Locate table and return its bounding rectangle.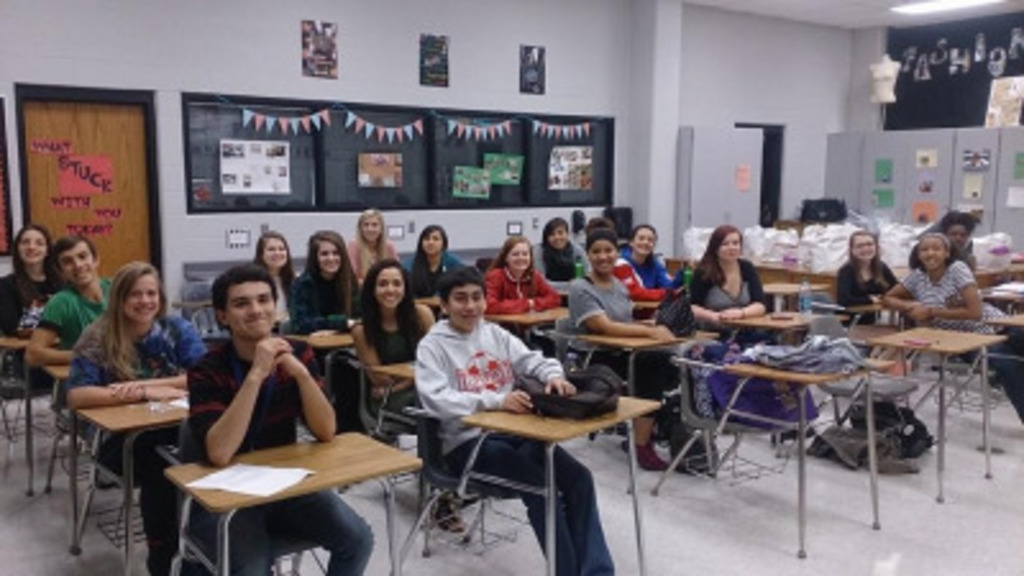
72, 410, 189, 545.
